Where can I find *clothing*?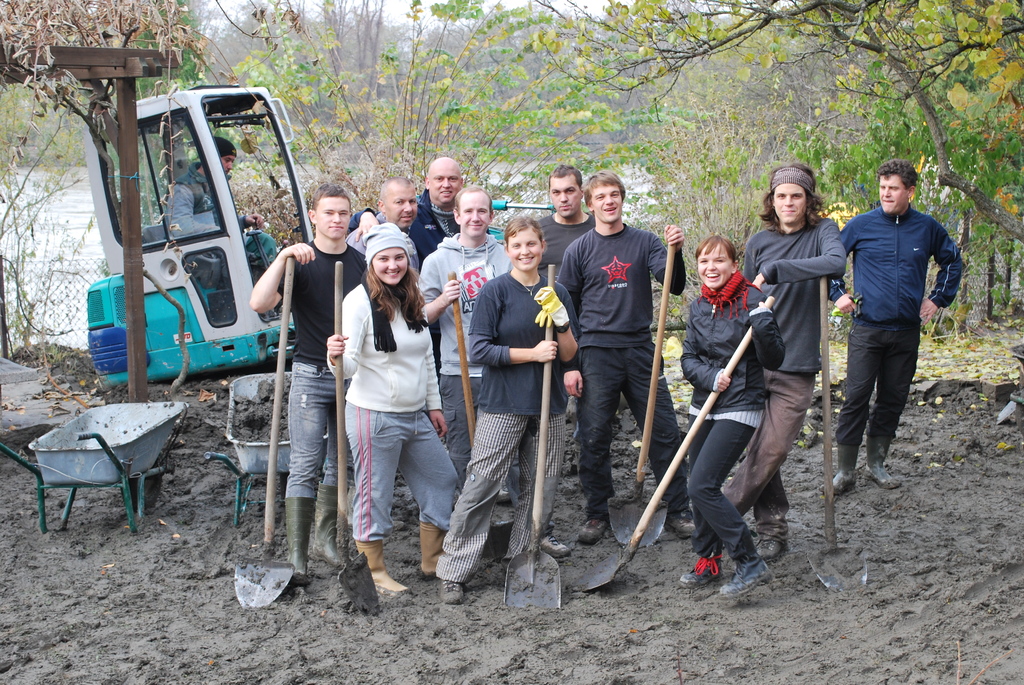
You can find it at left=348, top=191, right=460, bottom=379.
